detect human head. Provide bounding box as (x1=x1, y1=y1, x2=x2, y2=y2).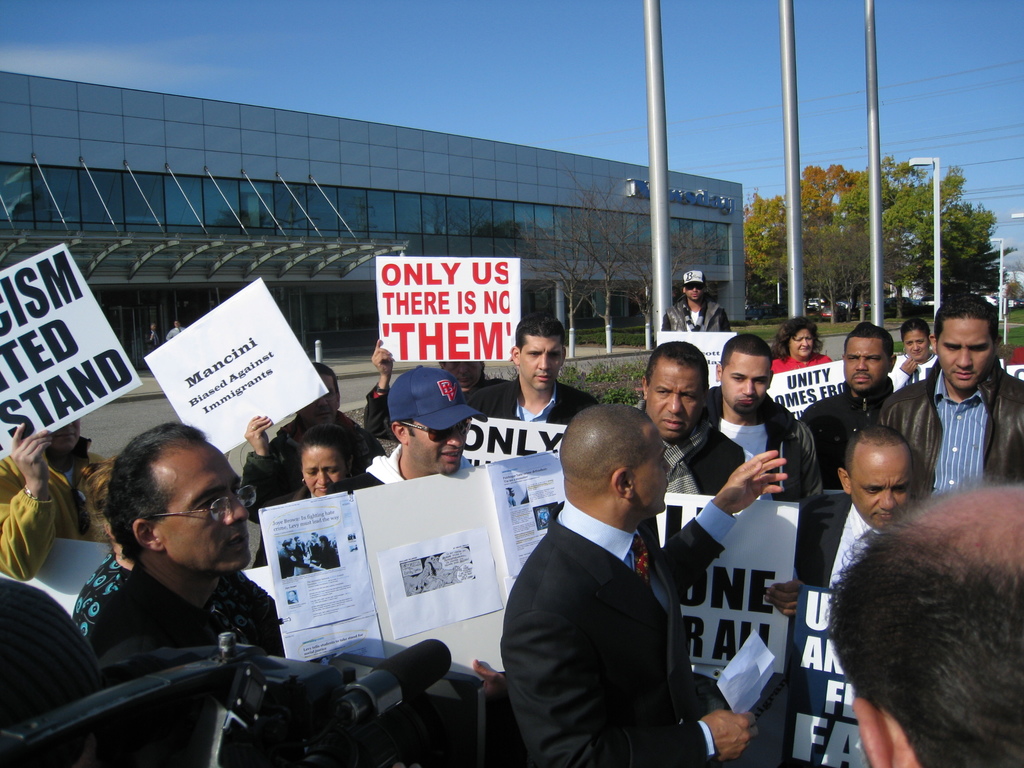
(x1=280, y1=538, x2=294, y2=553).
